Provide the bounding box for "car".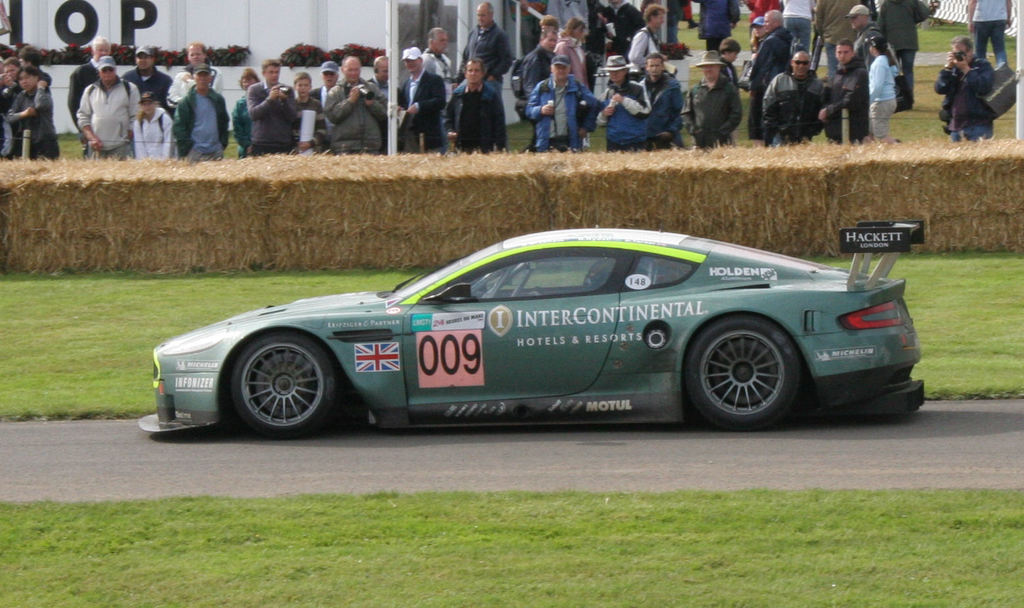
bbox(136, 213, 928, 443).
